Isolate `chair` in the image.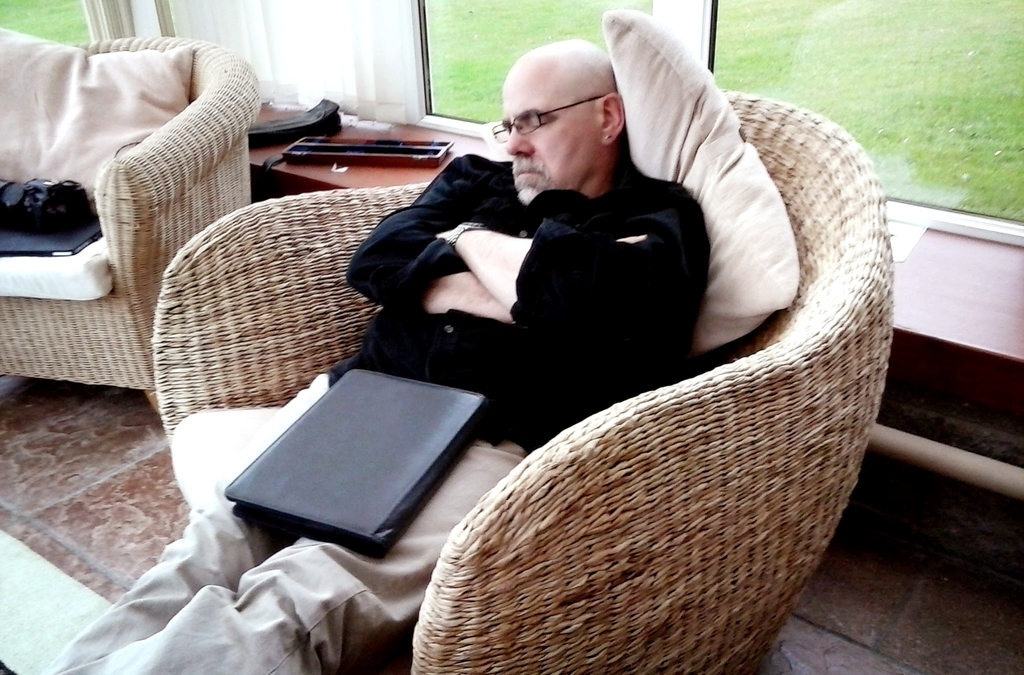
Isolated region: rect(146, 86, 897, 674).
